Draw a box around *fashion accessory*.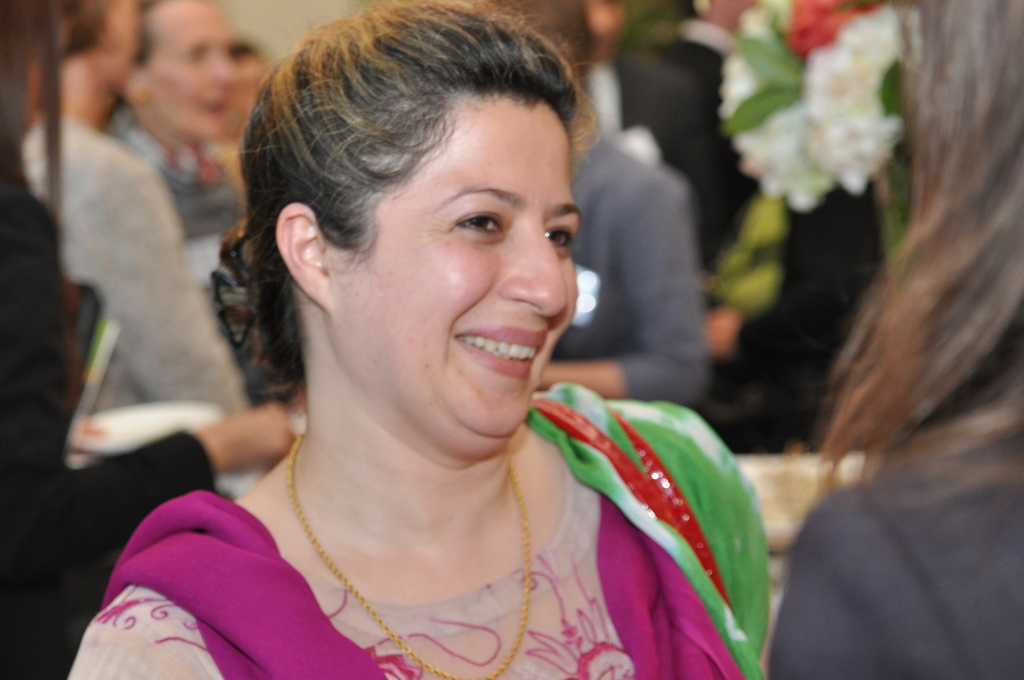
[left=206, top=234, right=261, bottom=350].
